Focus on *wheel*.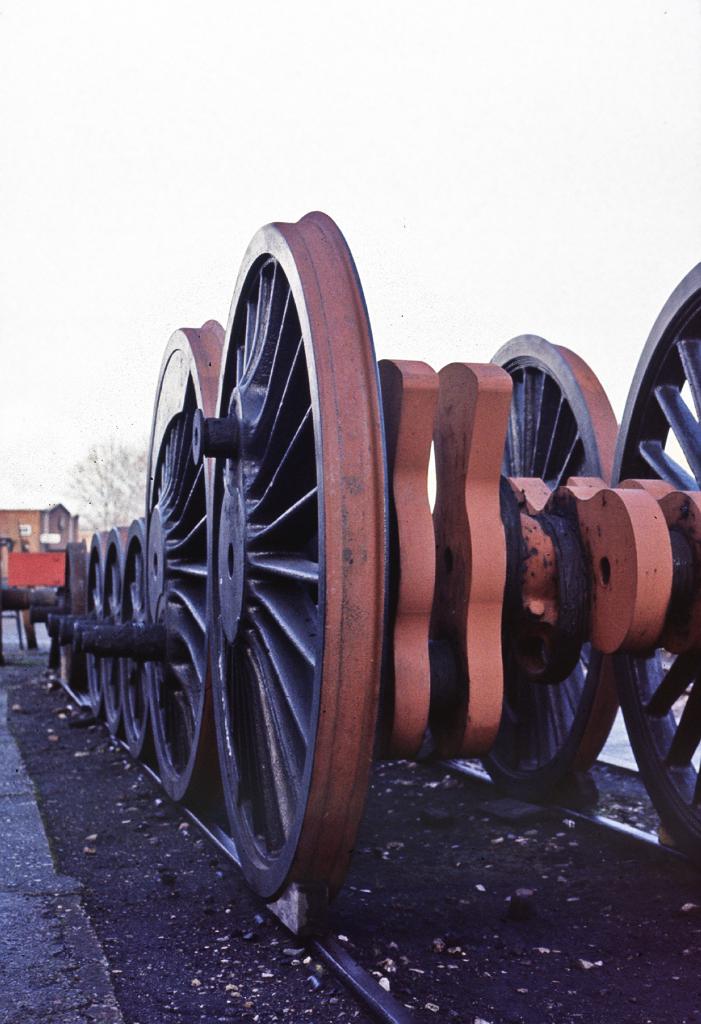
Focused at 74:518:154:760.
